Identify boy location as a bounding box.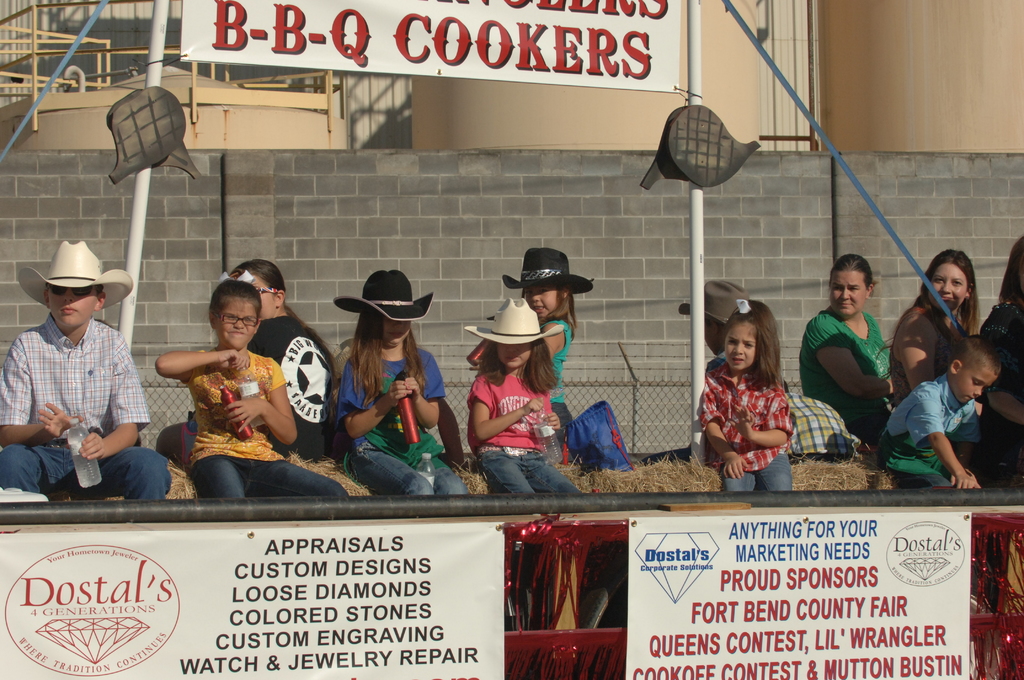
<box>0,243,173,499</box>.
